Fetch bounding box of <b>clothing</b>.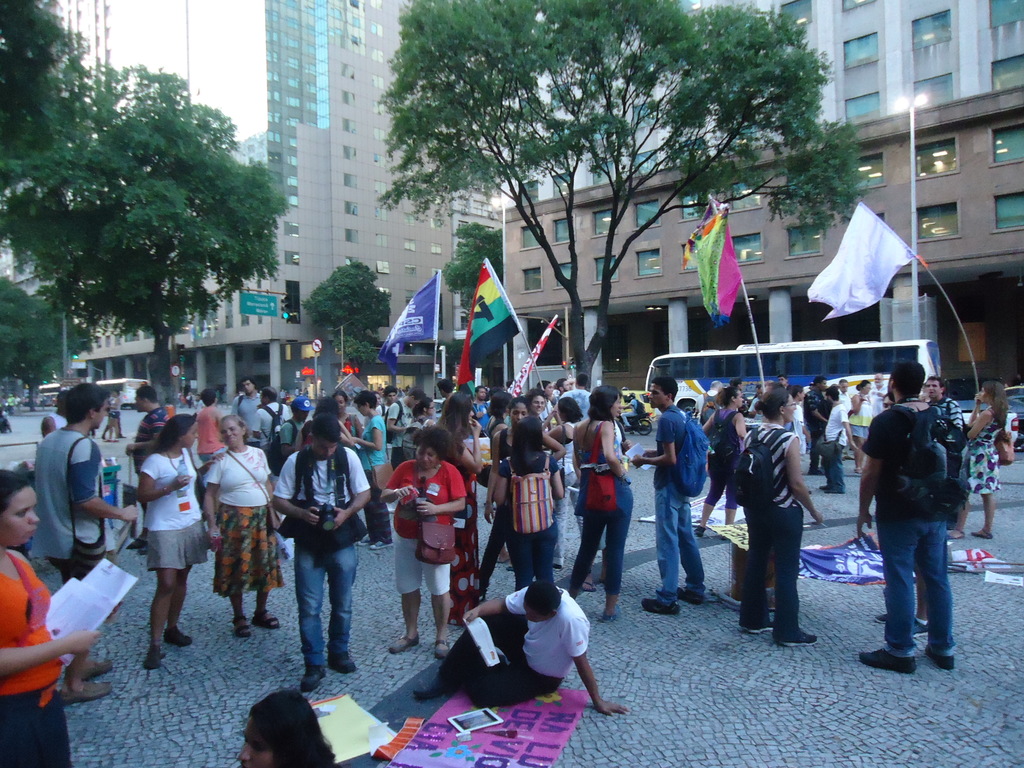
Bbox: detection(972, 425, 1004, 491).
